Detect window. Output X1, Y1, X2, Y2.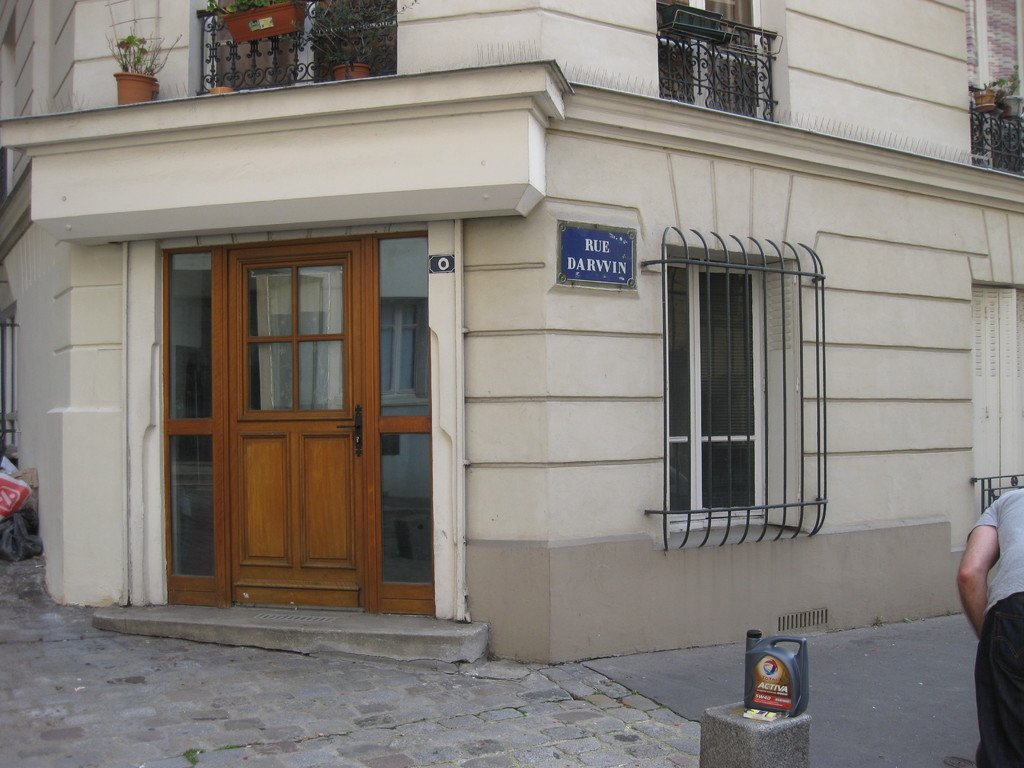
656, 216, 818, 547.
